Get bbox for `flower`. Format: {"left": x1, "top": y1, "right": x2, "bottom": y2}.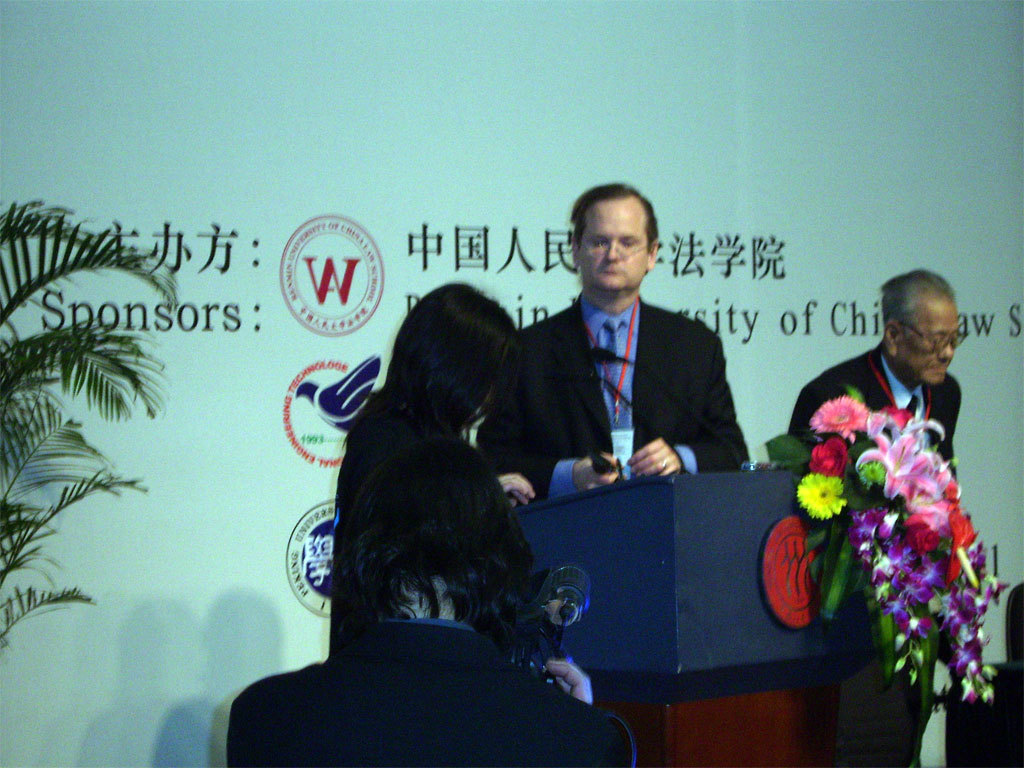
{"left": 802, "top": 444, "right": 873, "bottom": 543}.
